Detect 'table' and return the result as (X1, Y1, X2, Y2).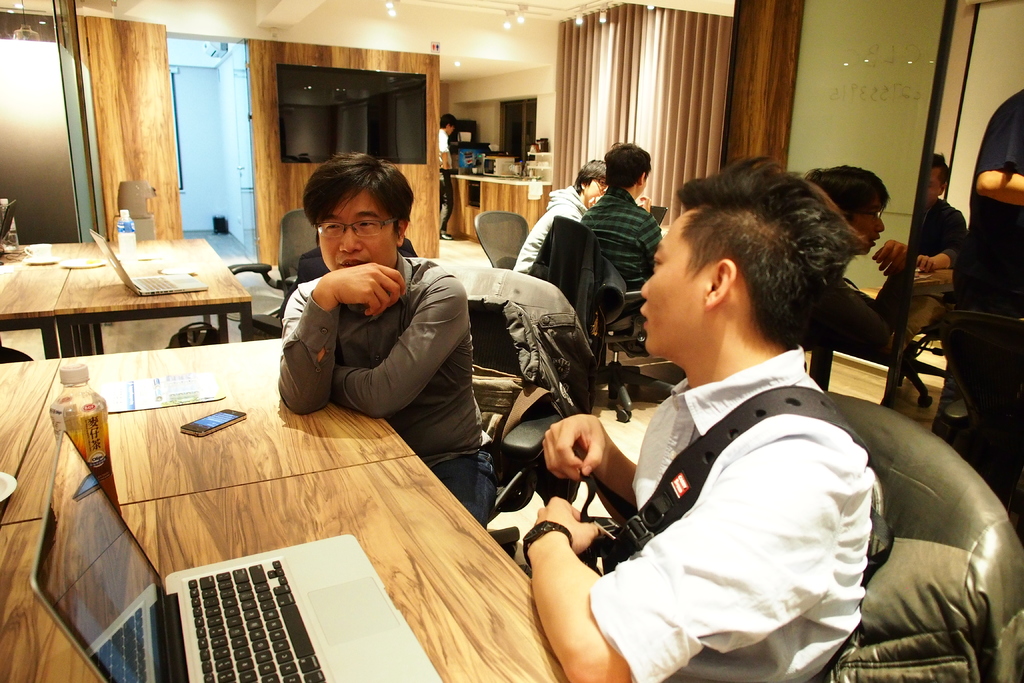
(0, 227, 267, 374).
